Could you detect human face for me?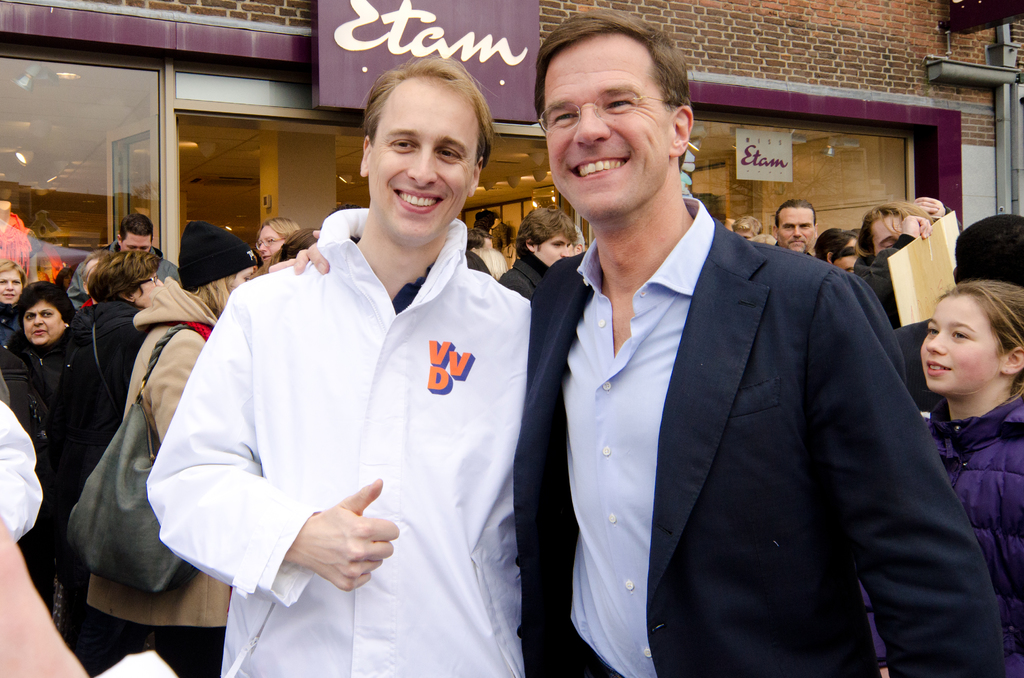
Detection result: bbox(134, 272, 167, 303).
